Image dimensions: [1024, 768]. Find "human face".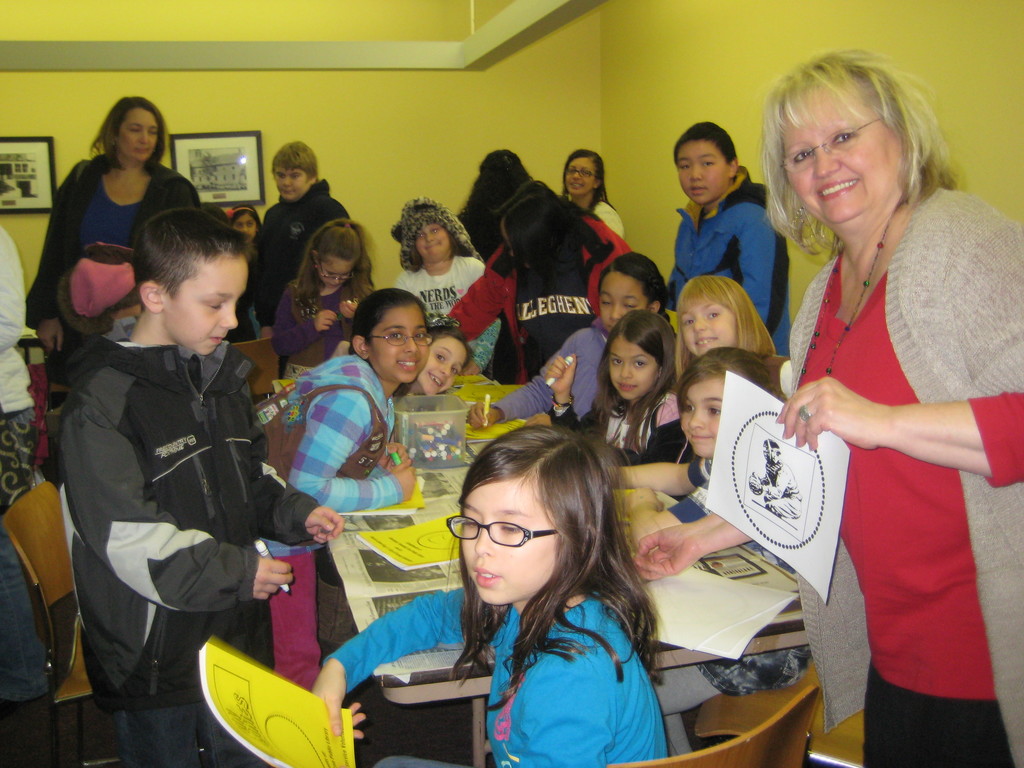
(324, 256, 357, 286).
